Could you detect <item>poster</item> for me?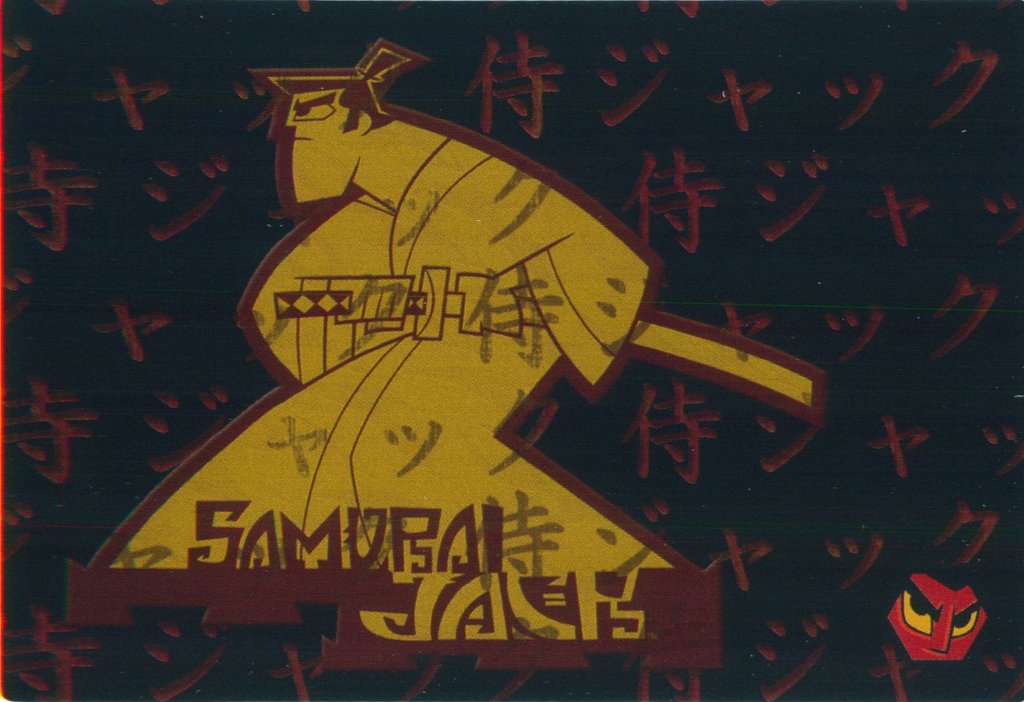
Detection result: select_region(0, 4, 1023, 701).
